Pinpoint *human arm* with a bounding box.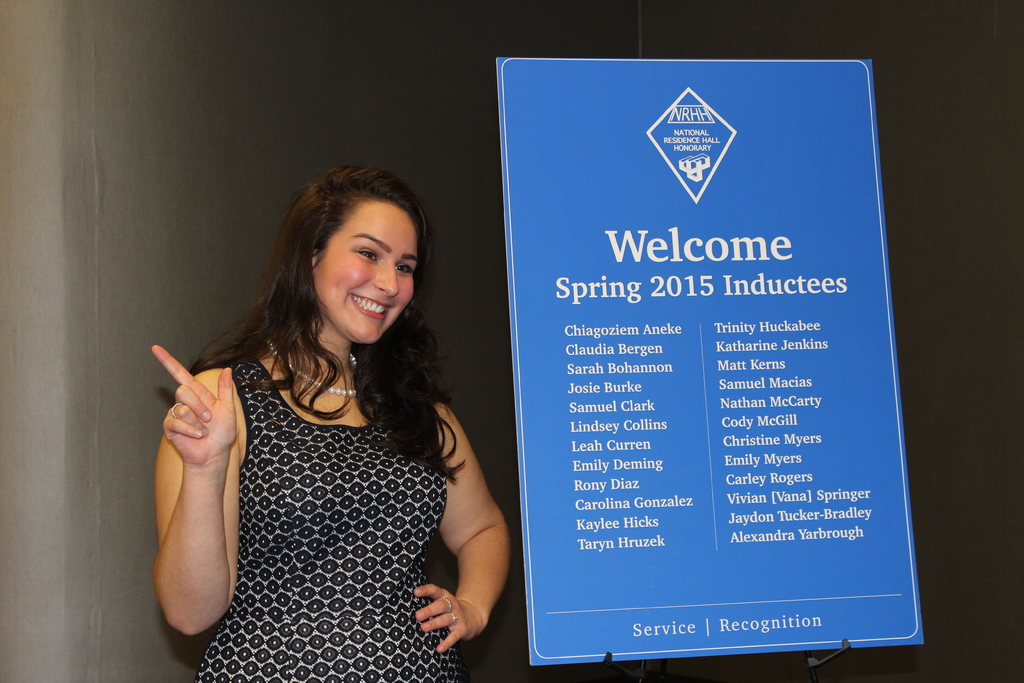
[x1=400, y1=404, x2=513, y2=652].
